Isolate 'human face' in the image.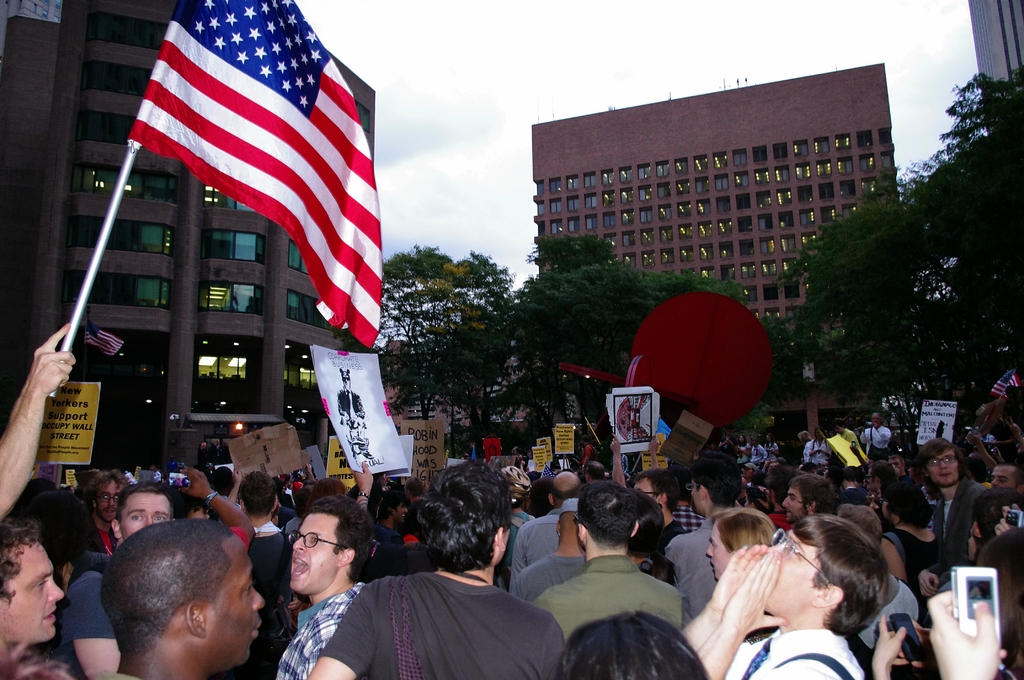
Isolated region: [780, 480, 811, 518].
